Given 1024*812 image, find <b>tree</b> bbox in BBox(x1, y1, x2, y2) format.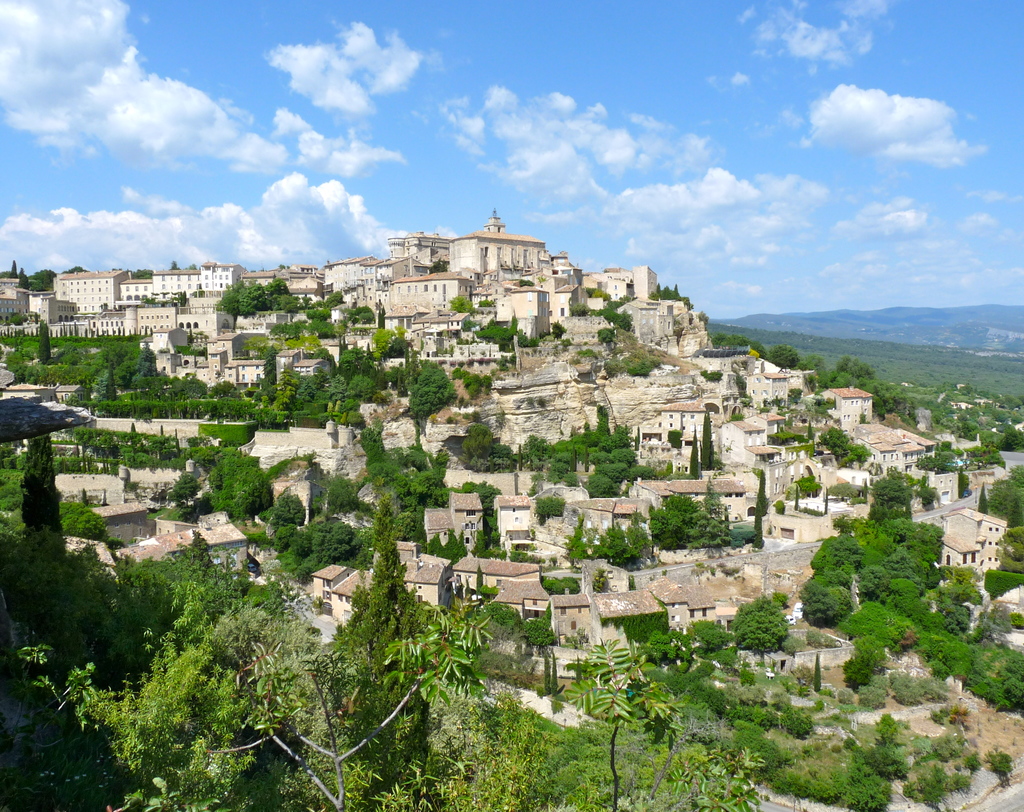
BBox(273, 514, 365, 582).
